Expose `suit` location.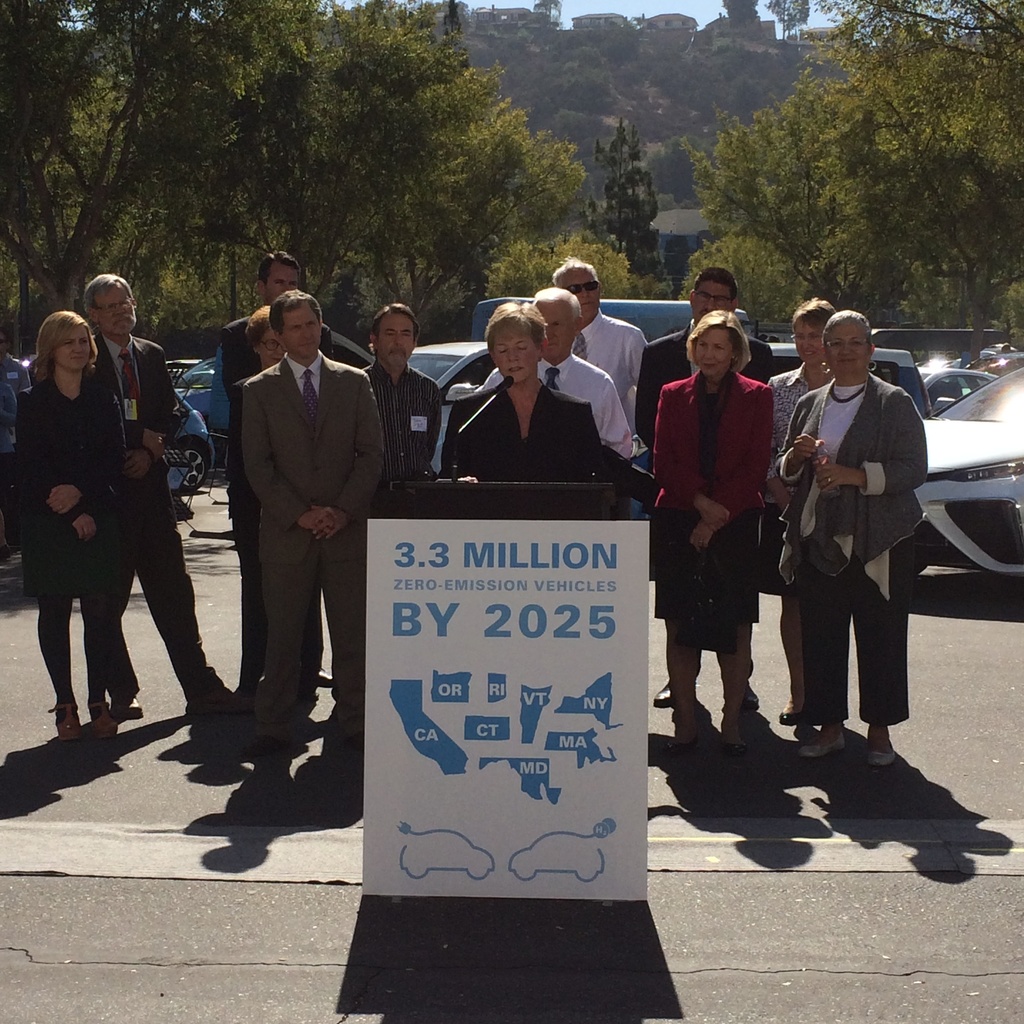
Exposed at 235:345:382:700.
